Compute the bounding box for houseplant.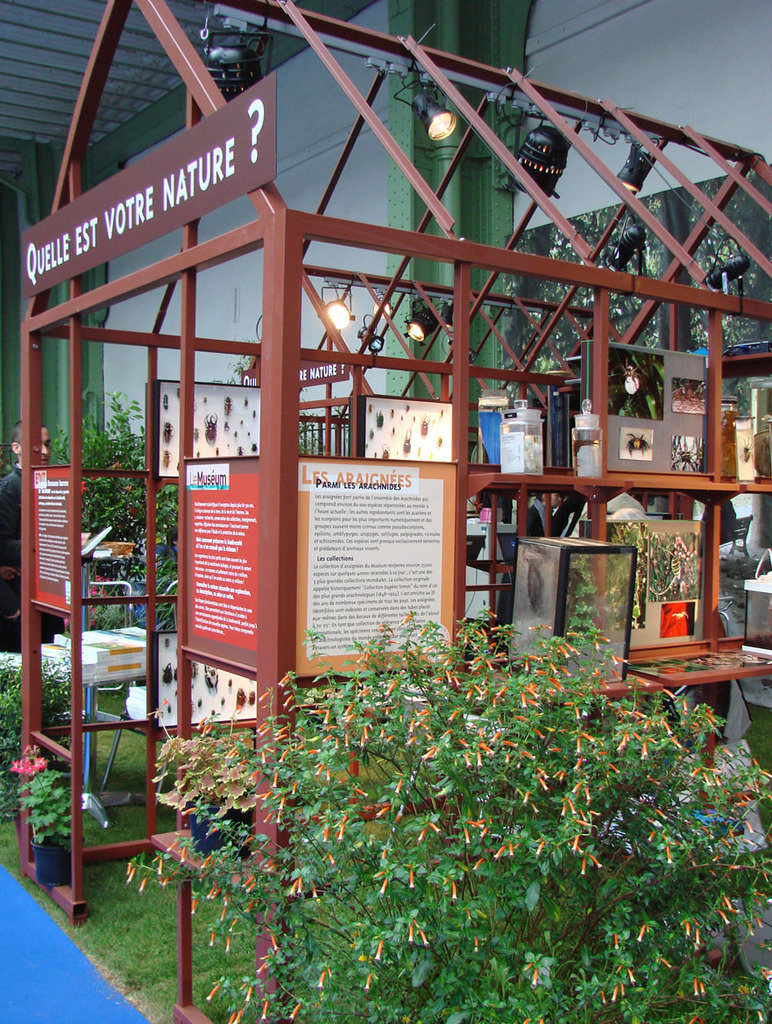
[x1=11, y1=738, x2=74, y2=884].
